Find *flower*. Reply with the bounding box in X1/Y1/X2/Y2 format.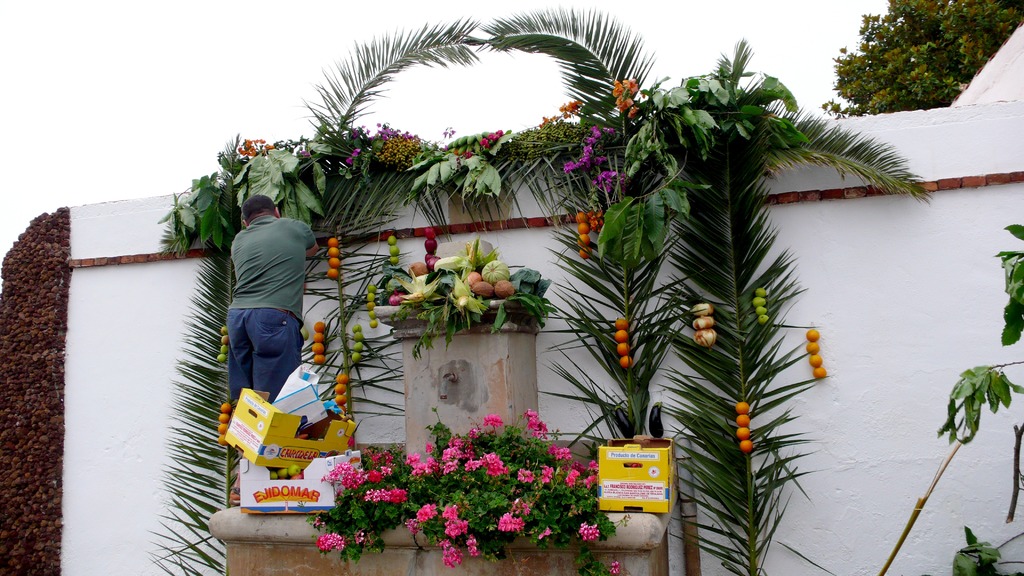
625/76/638/95.
